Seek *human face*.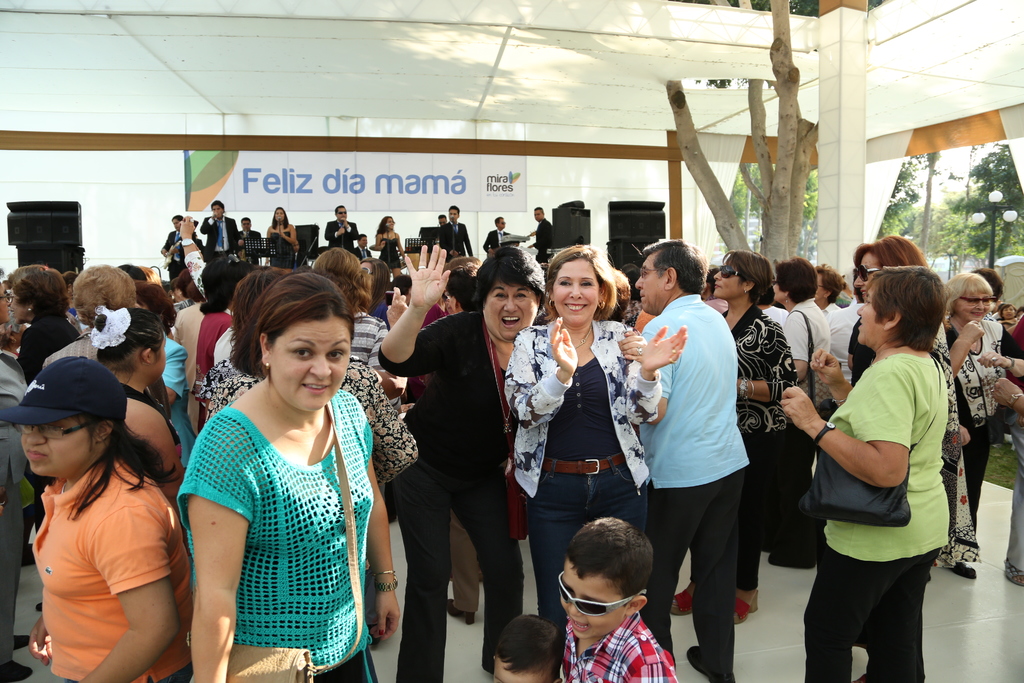
[x1=712, y1=259, x2=735, y2=299].
